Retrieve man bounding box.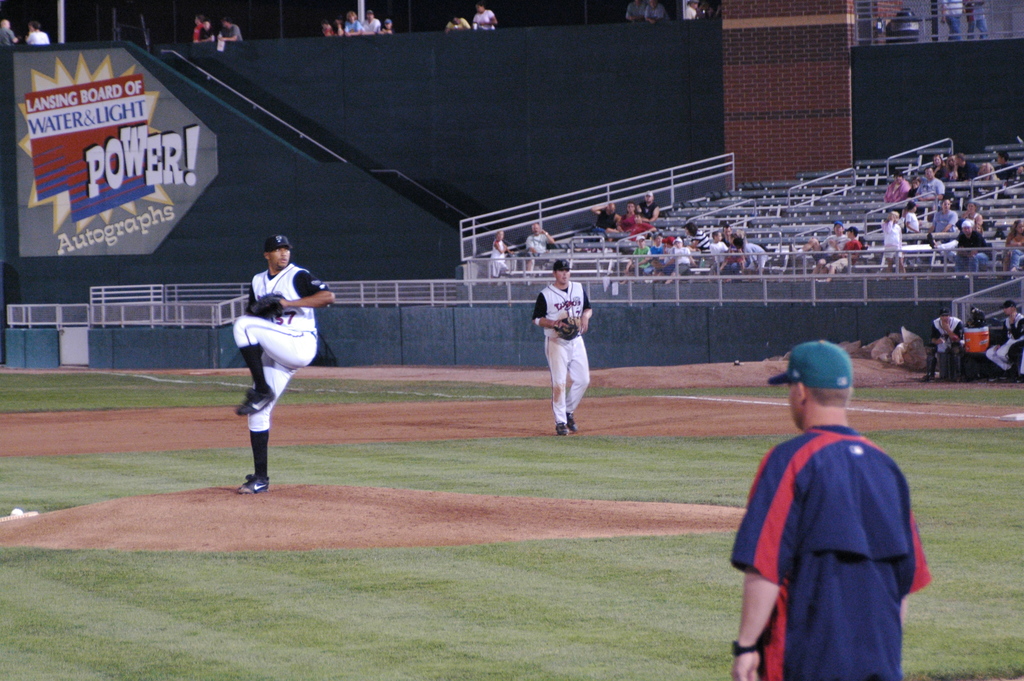
Bounding box: Rect(382, 17, 394, 35).
